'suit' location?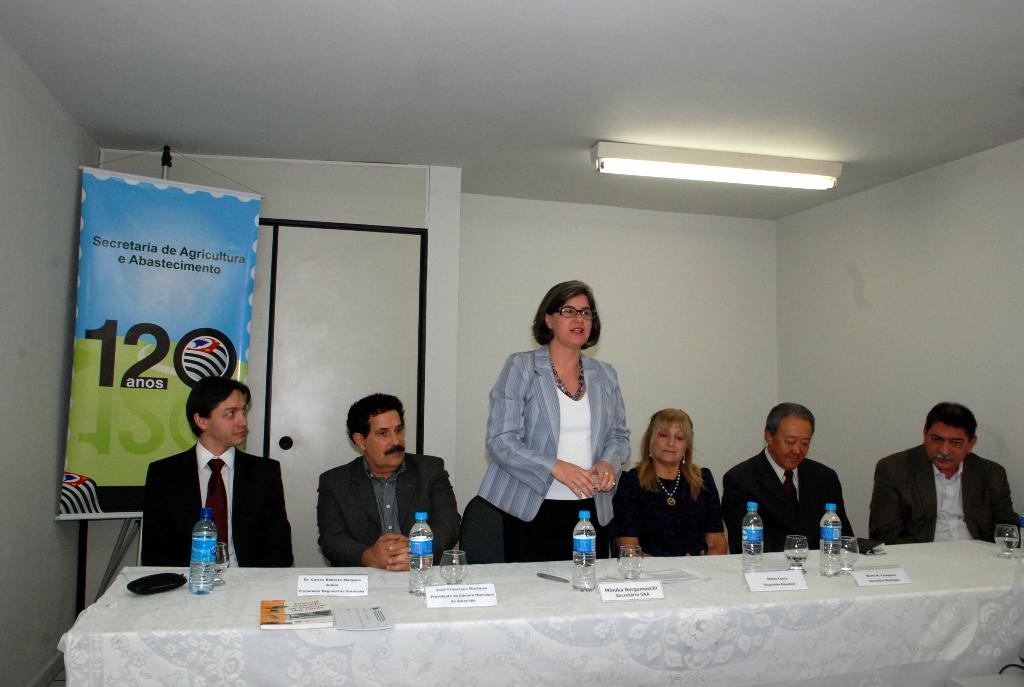
x1=728 y1=432 x2=861 y2=561
